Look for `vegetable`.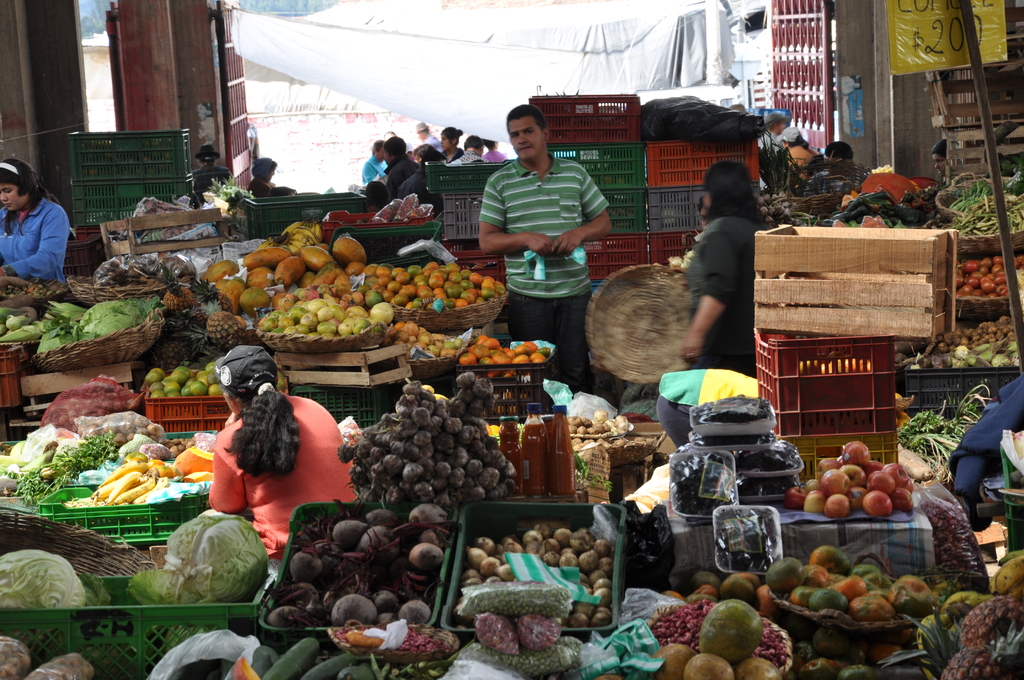
Found: BBox(88, 252, 193, 284).
